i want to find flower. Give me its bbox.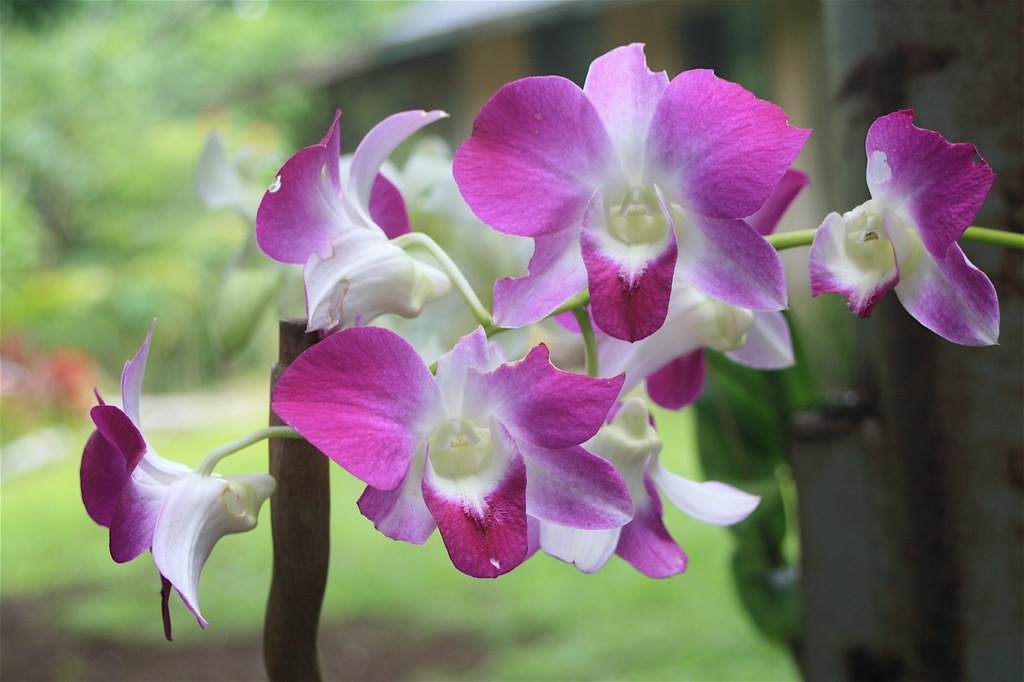
{"left": 824, "top": 103, "right": 1018, "bottom": 349}.
